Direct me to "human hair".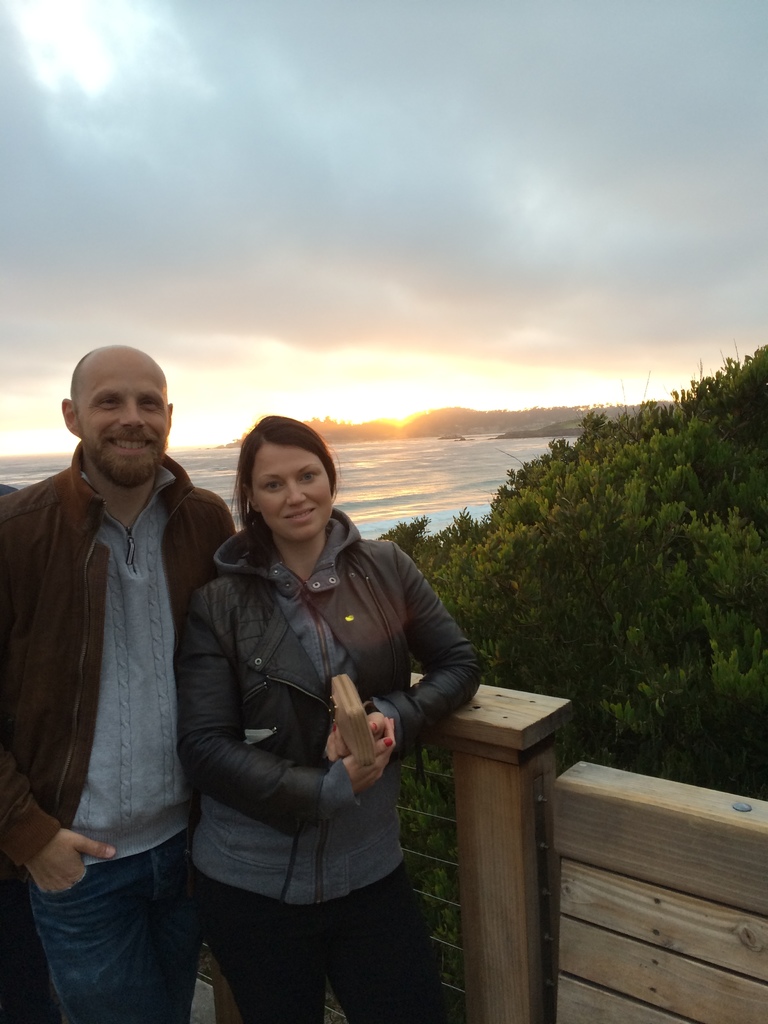
Direction: BBox(212, 419, 340, 570).
